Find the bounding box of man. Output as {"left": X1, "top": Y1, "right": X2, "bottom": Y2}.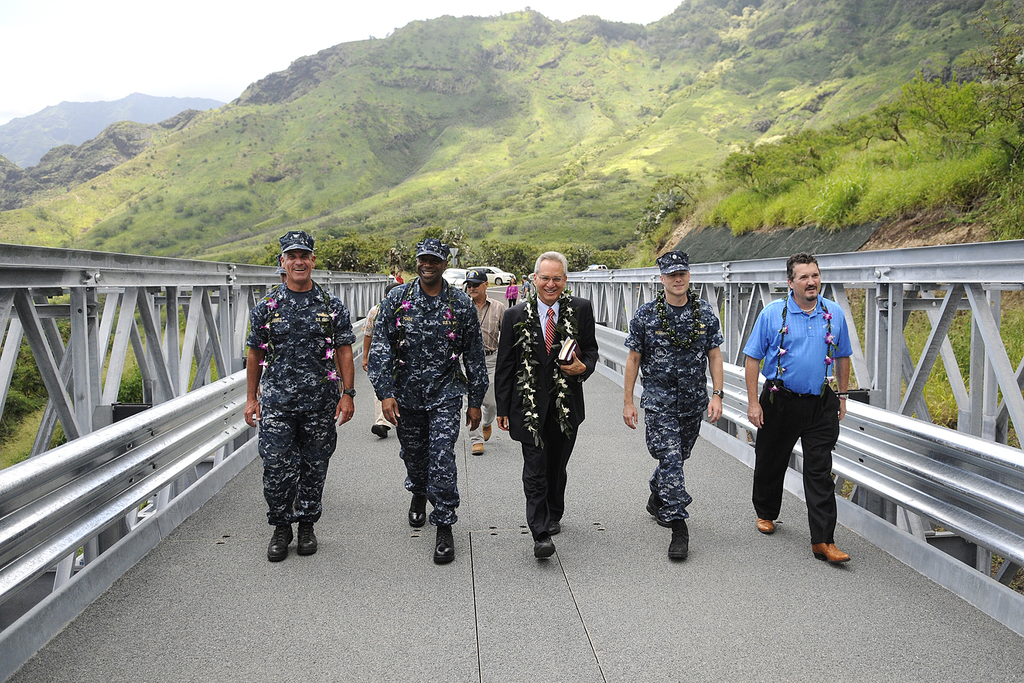
{"left": 624, "top": 252, "right": 726, "bottom": 557}.
